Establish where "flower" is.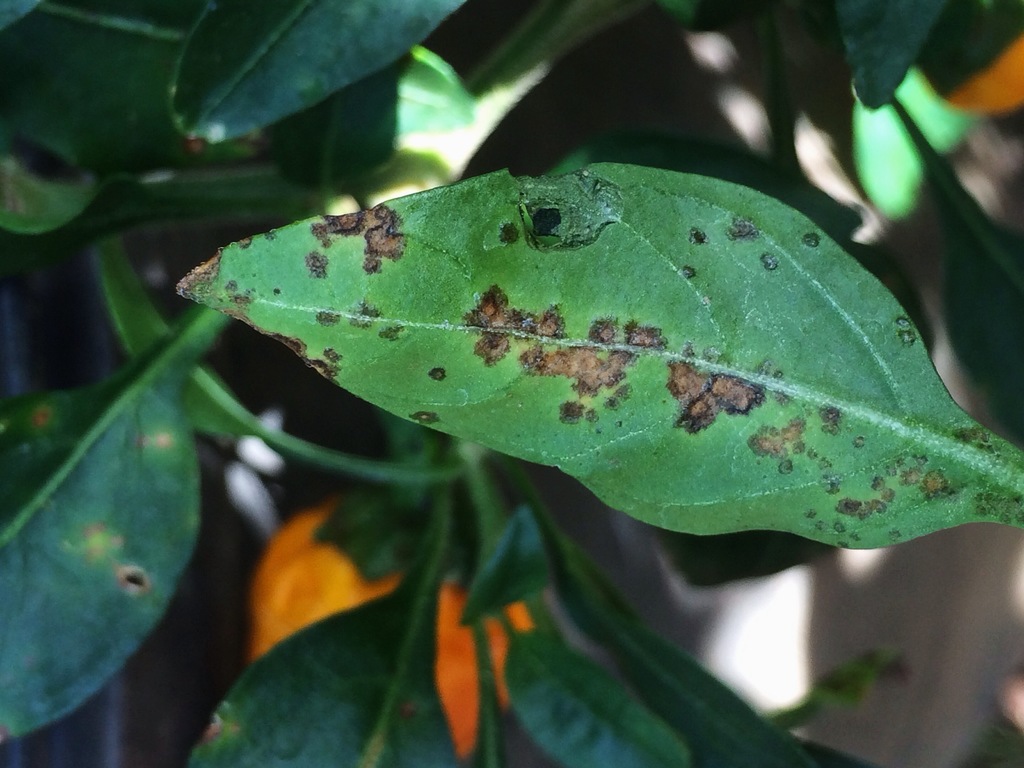
Established at rect(230, 499, 545, 750).
